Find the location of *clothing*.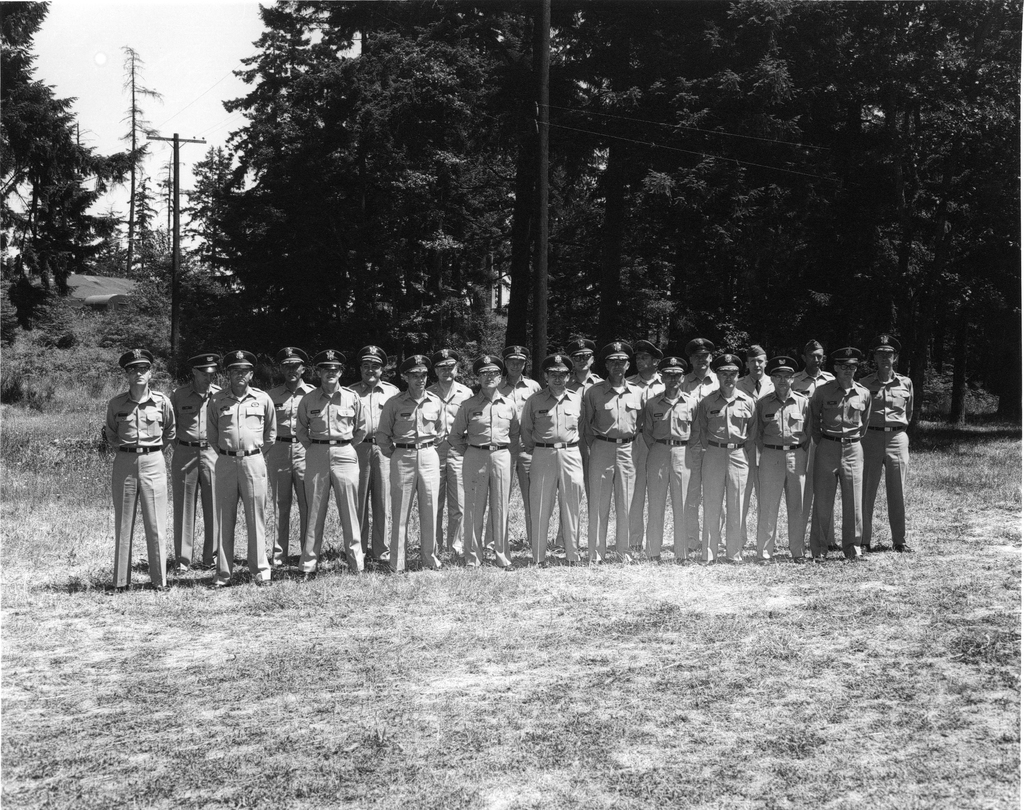
Location: [269,385,307,553].
